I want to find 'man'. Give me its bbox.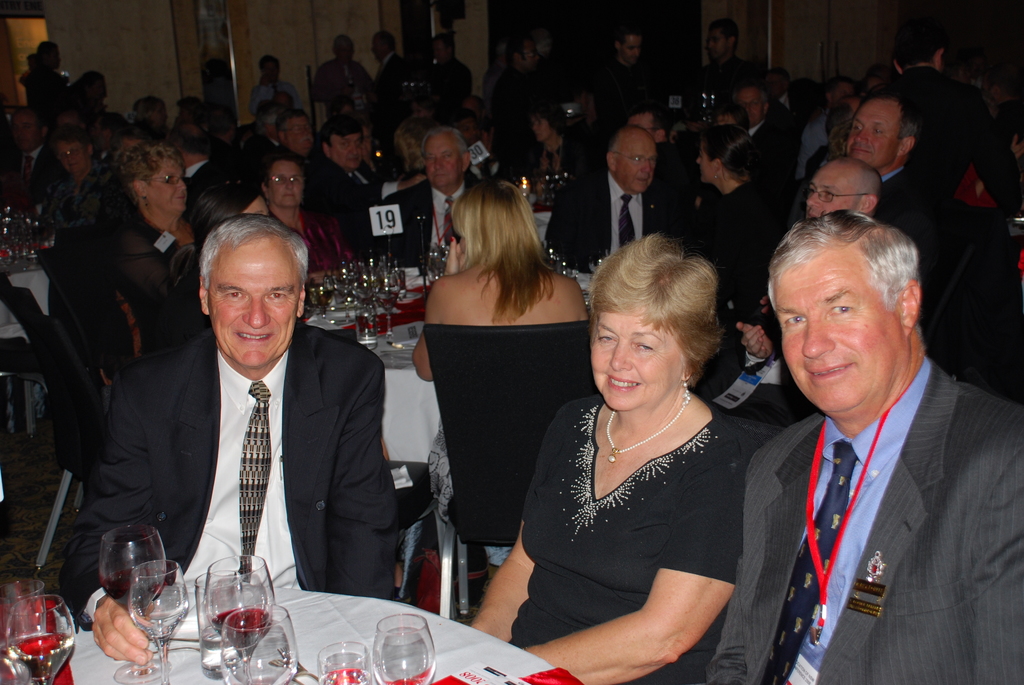
x1=617, y1=105, x2=685, y2=221.
